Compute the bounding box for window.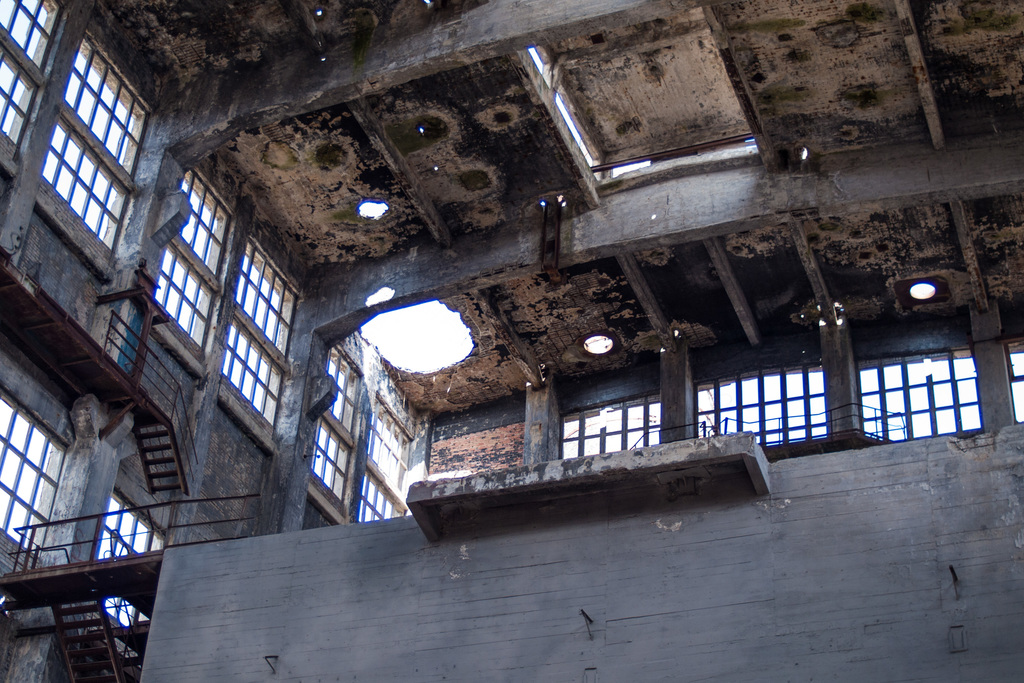
[309,420,346,501].
